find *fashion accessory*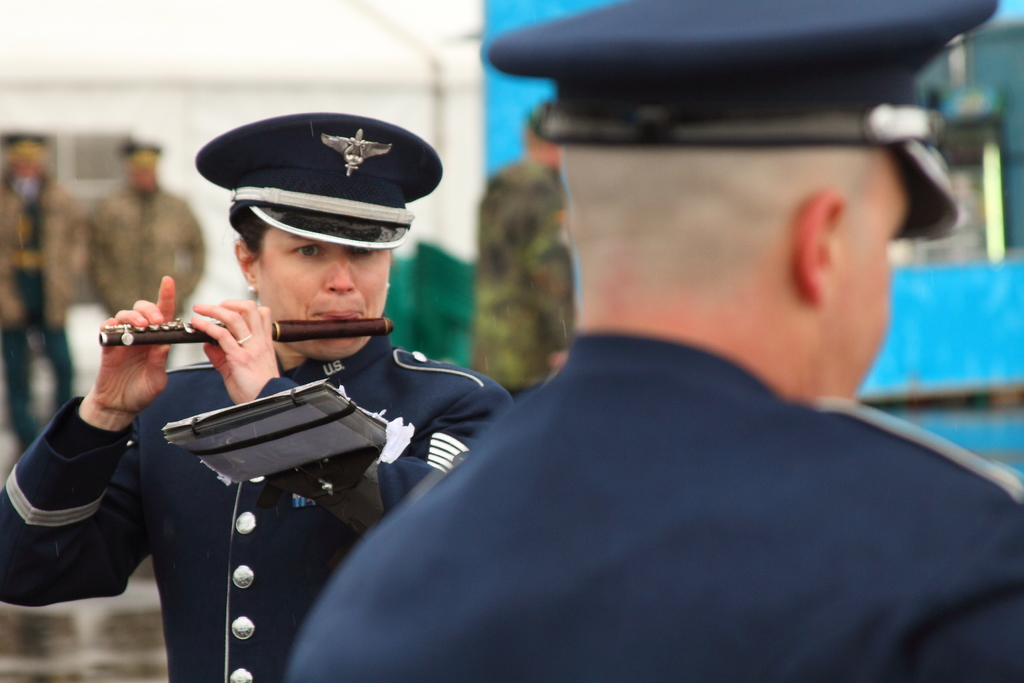
248,283,256,292
